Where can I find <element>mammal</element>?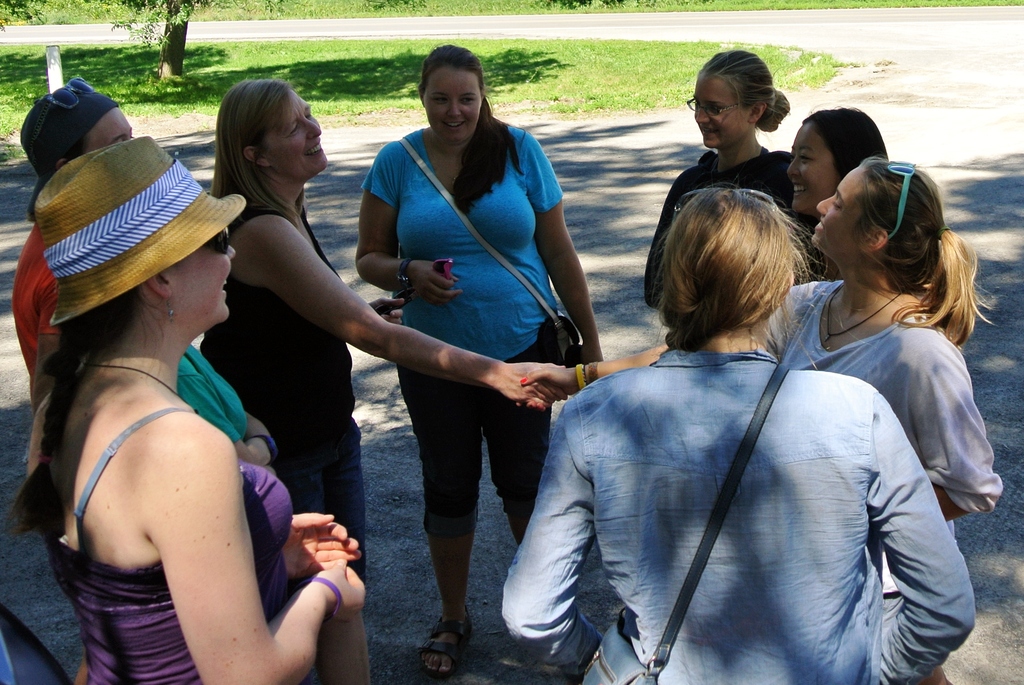
You can find it at 516:154:1003:684.
